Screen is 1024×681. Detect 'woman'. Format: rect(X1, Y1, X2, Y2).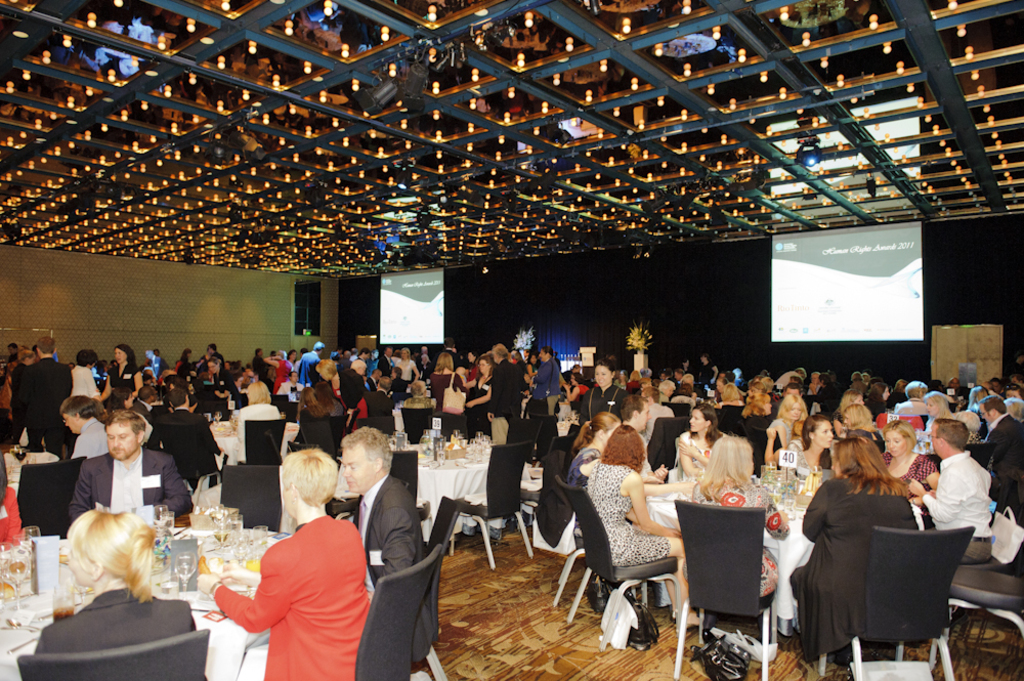
rect(785, 417, 843, 479).
